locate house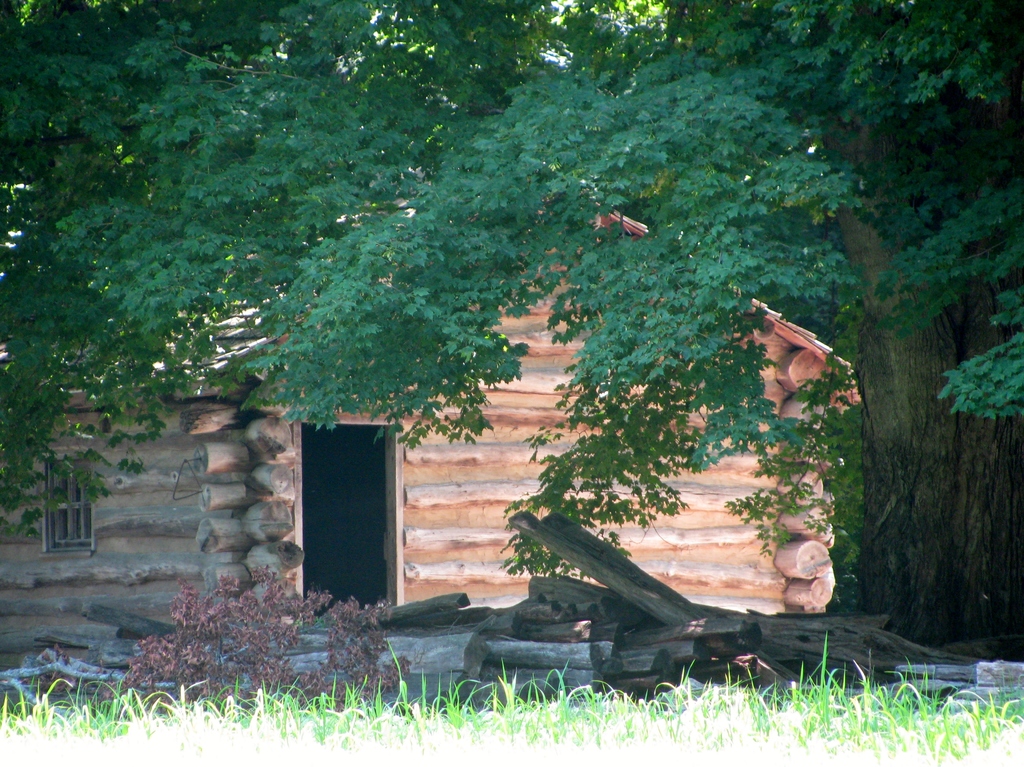
[0, 196, 859, 698]
